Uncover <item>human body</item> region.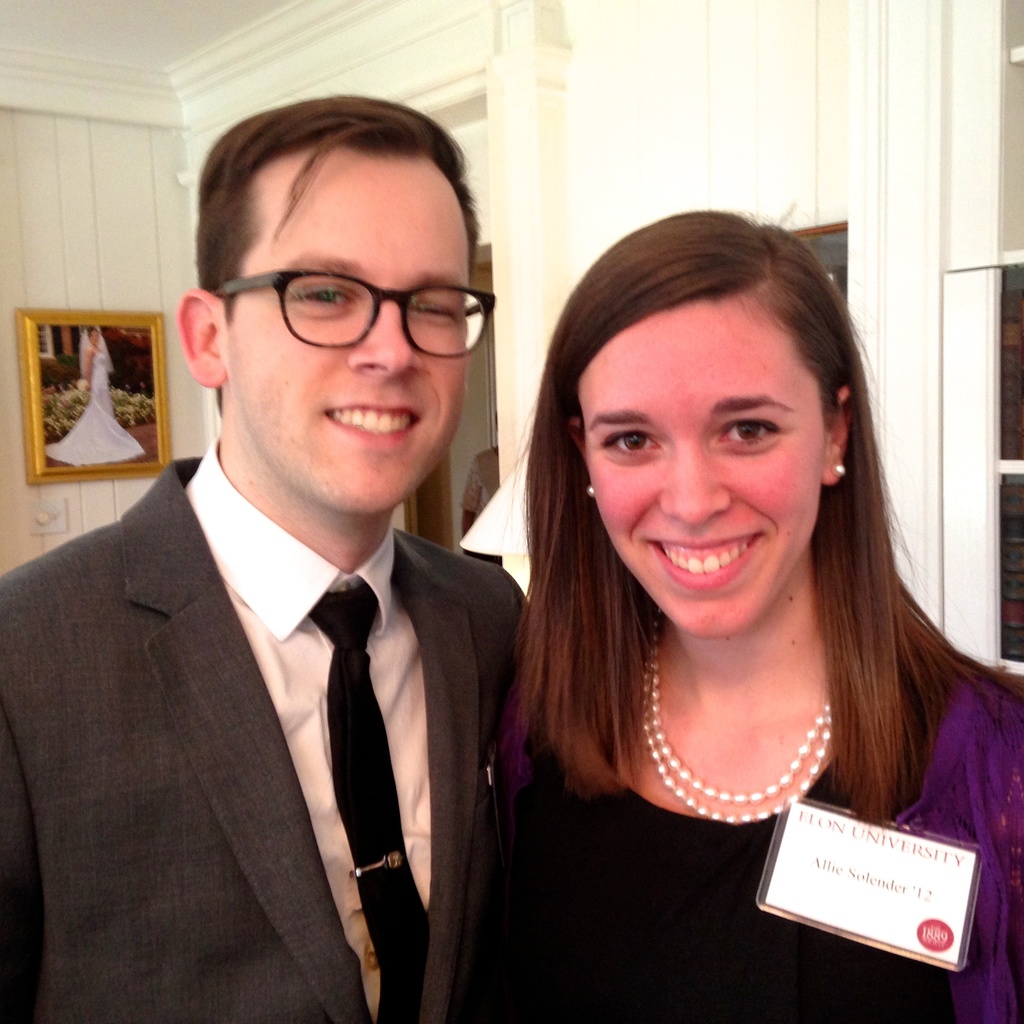
Uncovered: BBox(0, 435, 531, 1023).
